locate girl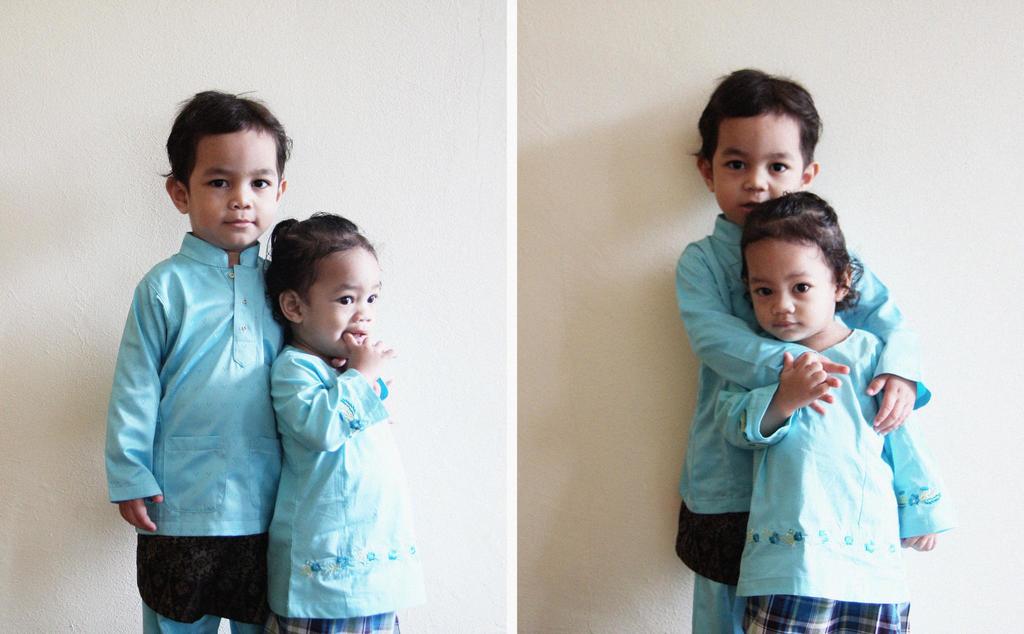
x1=717 y1=195 x2=957 y2=633
